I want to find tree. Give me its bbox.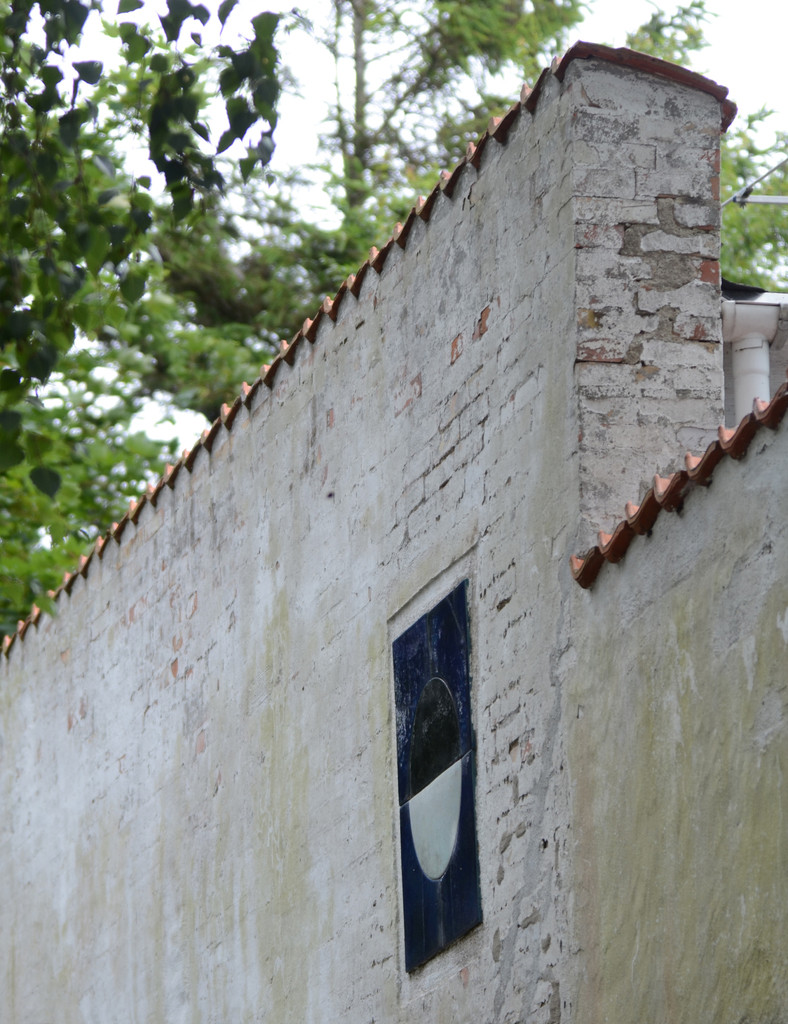
(left=0, top=0, right=285, bottom=428).
